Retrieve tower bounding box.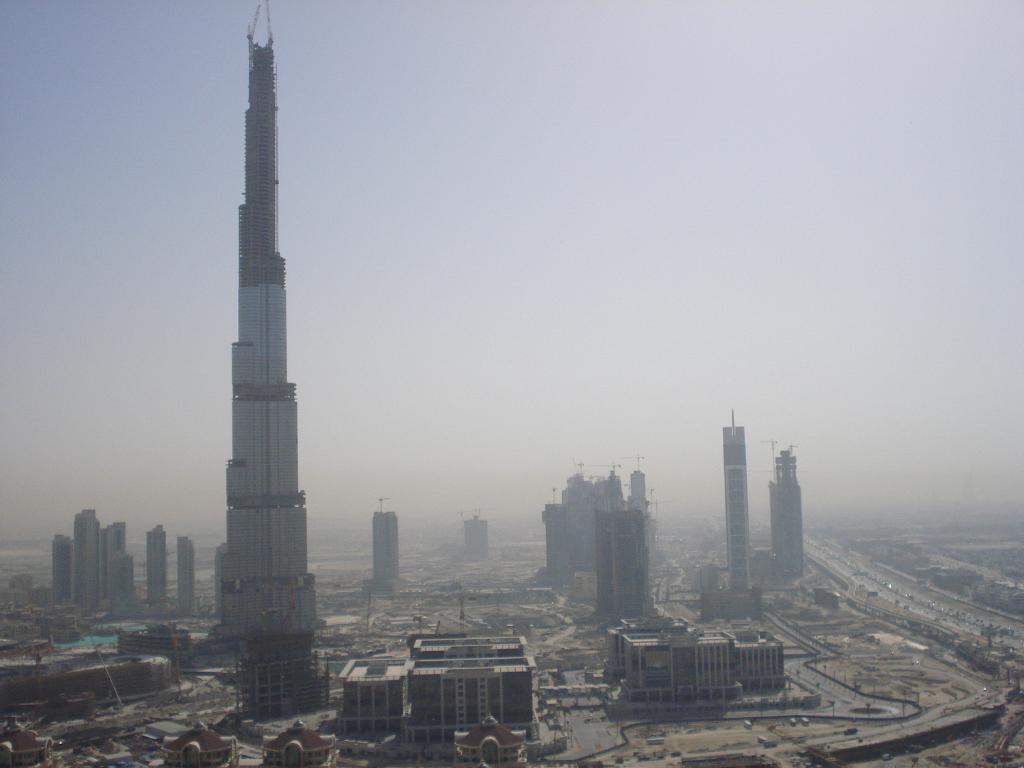
Bounding box: <region>146, 524, 164, 607</region>.
